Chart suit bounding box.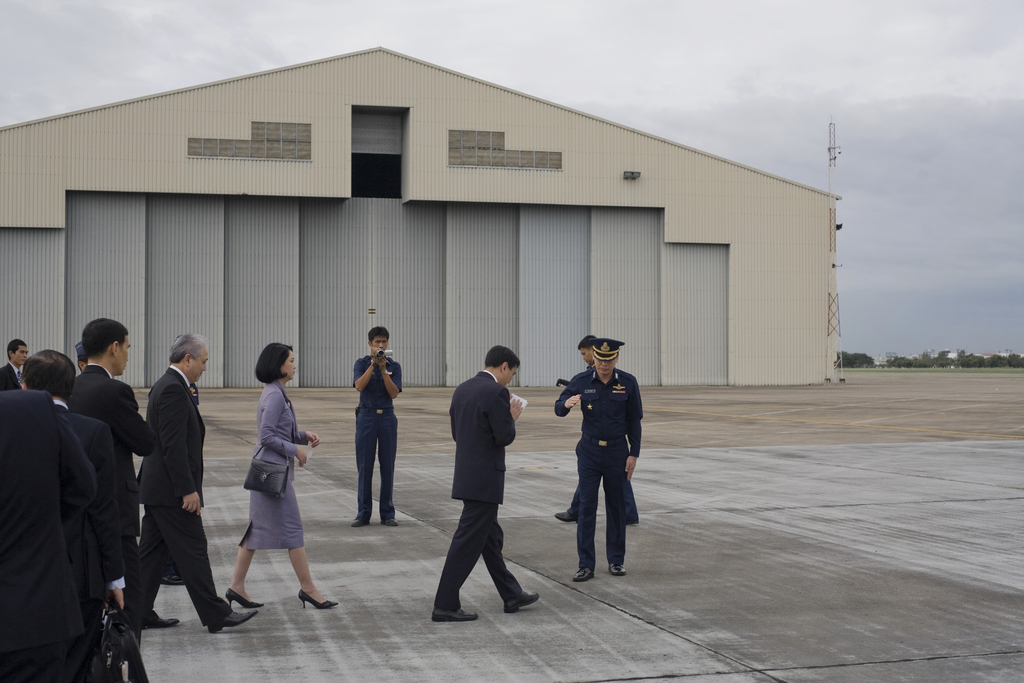
Charted: bbox=[249, 382, 299, 486].
